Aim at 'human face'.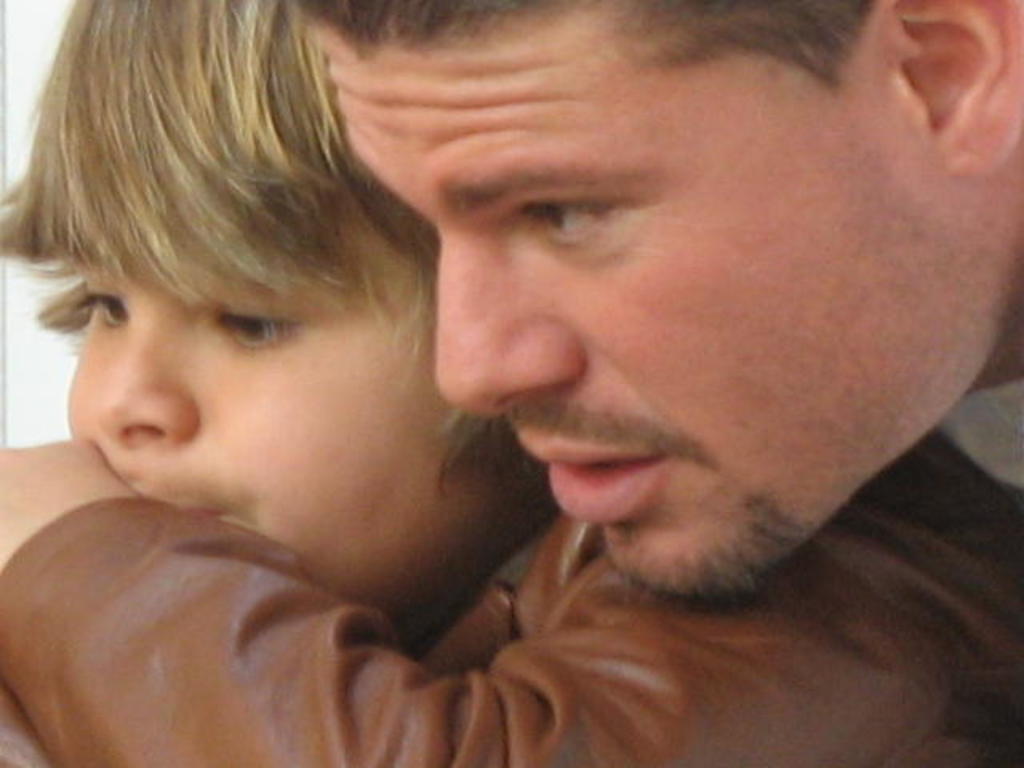
Aimed at l=59, t=197, r=573, b=632.
